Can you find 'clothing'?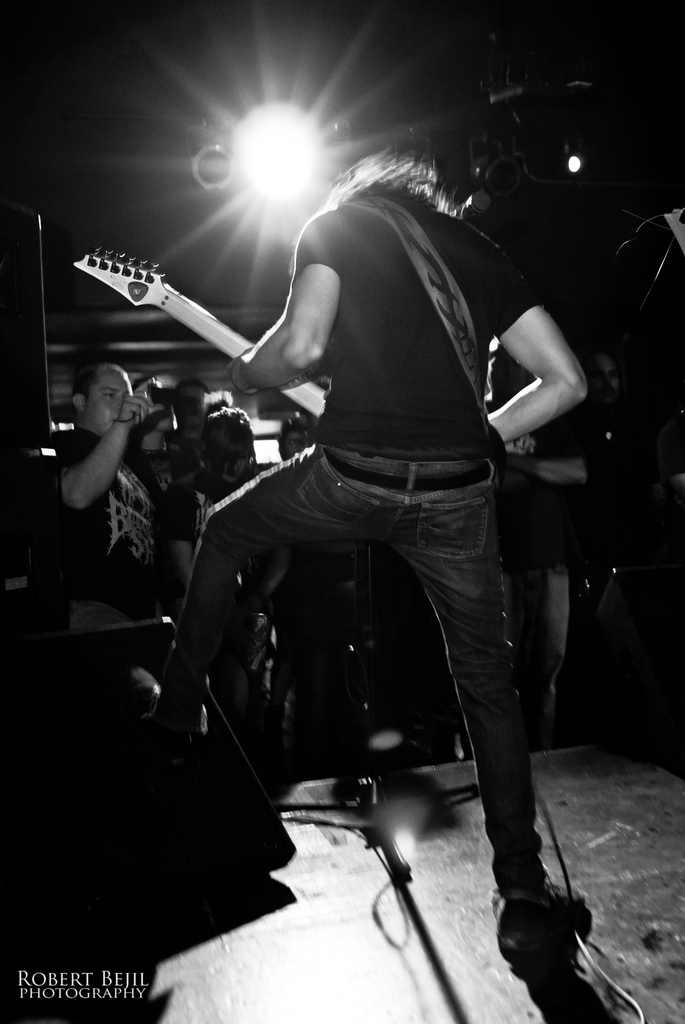
Yes, bounding box: bbox(203, 125, 552, 854).
